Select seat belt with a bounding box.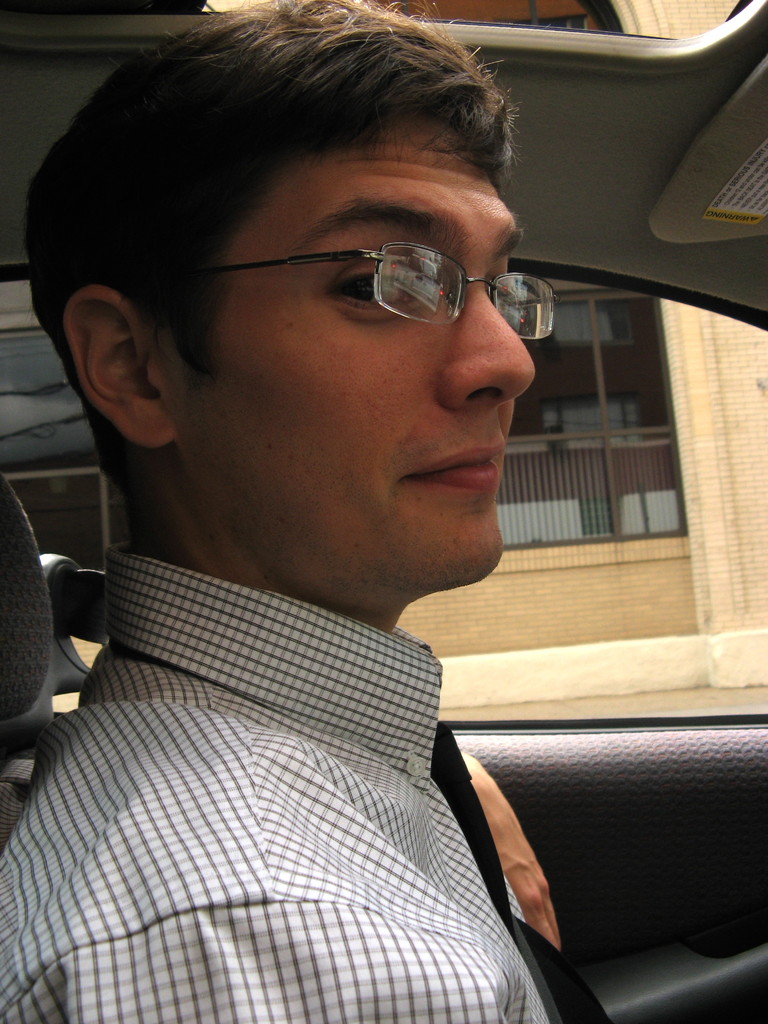
bbox(51, 565, 614, 1023).
